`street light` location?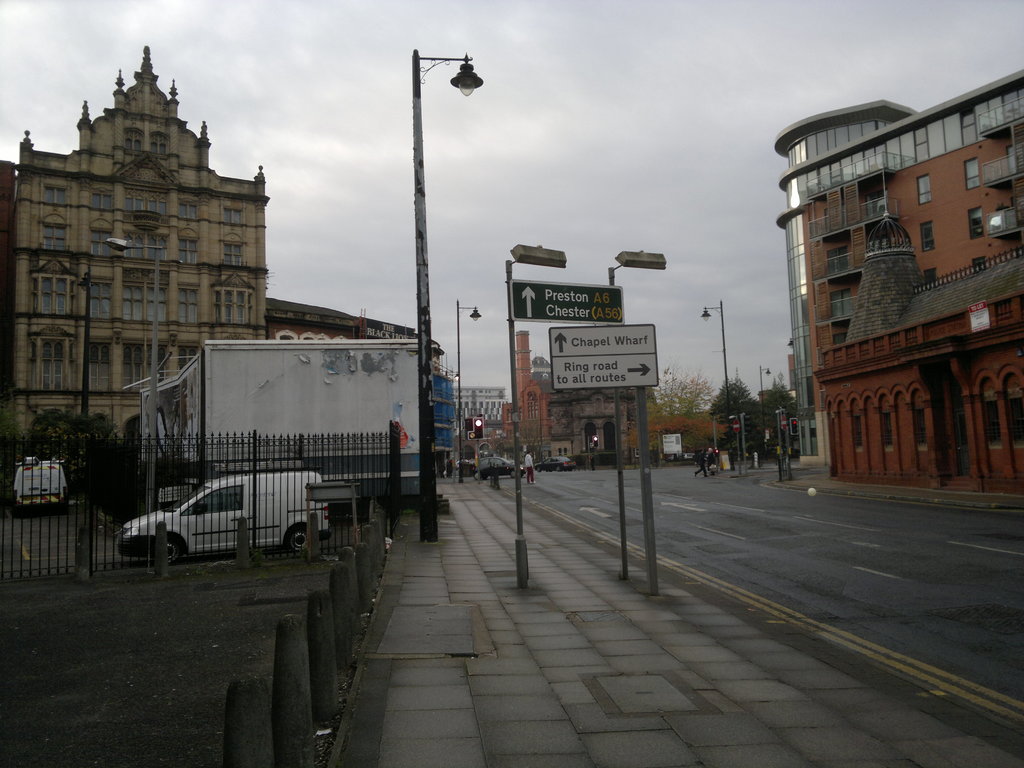
455:298:479:487
